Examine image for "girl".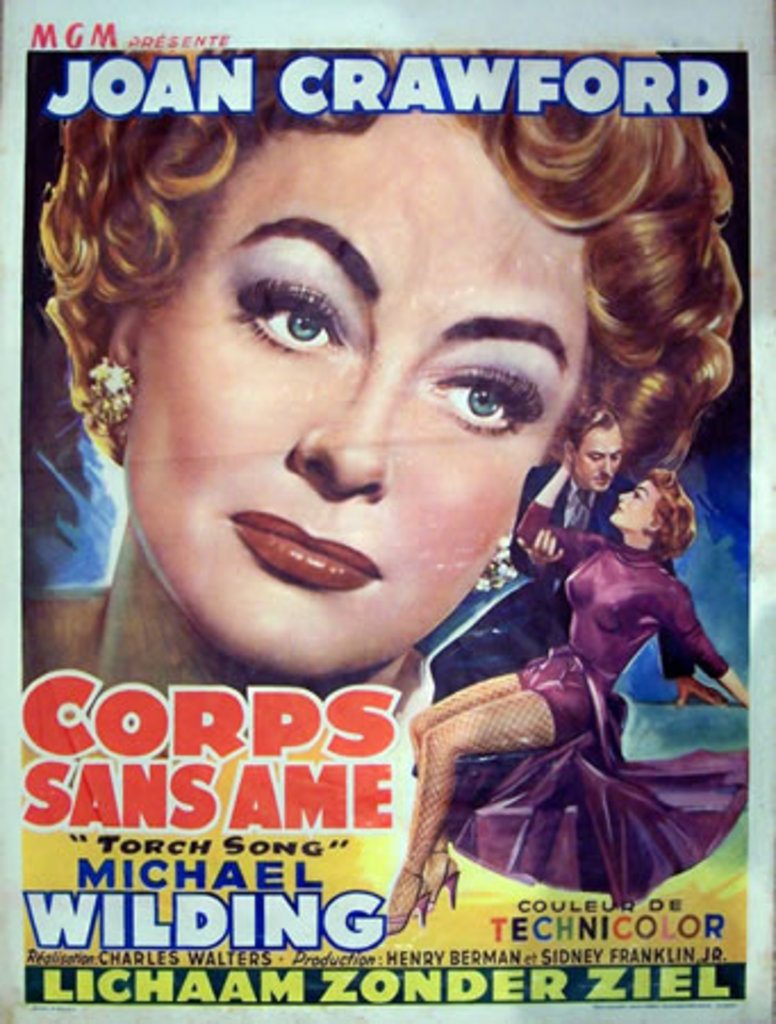
Examination result: locate(378, 466, 760, 919).
